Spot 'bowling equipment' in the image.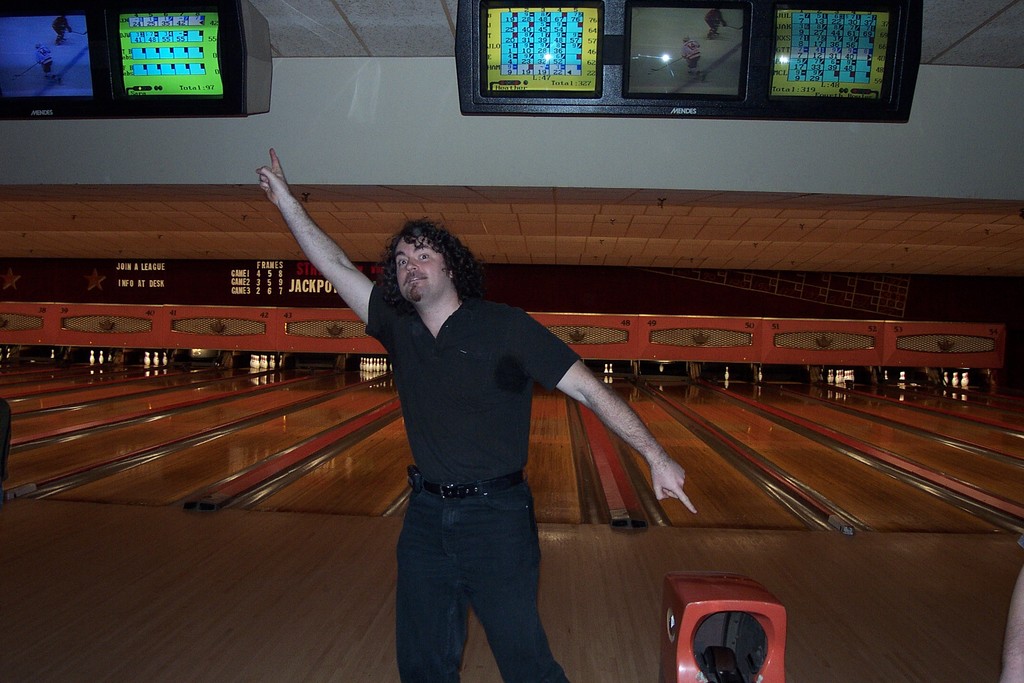
'bowling equipment' found at 89, 347, 95, 367.
